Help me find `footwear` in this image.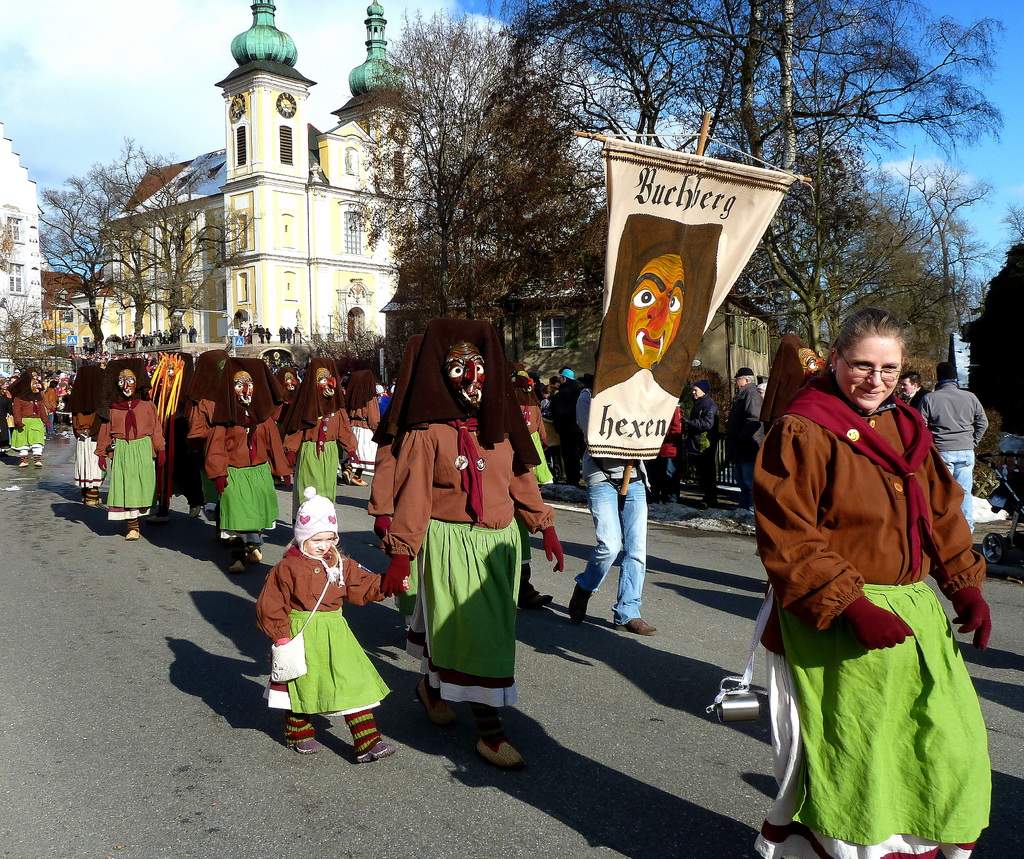
Found it: {"x1": 341, "y1": 470, "x2": 353, "y2": 487}.
